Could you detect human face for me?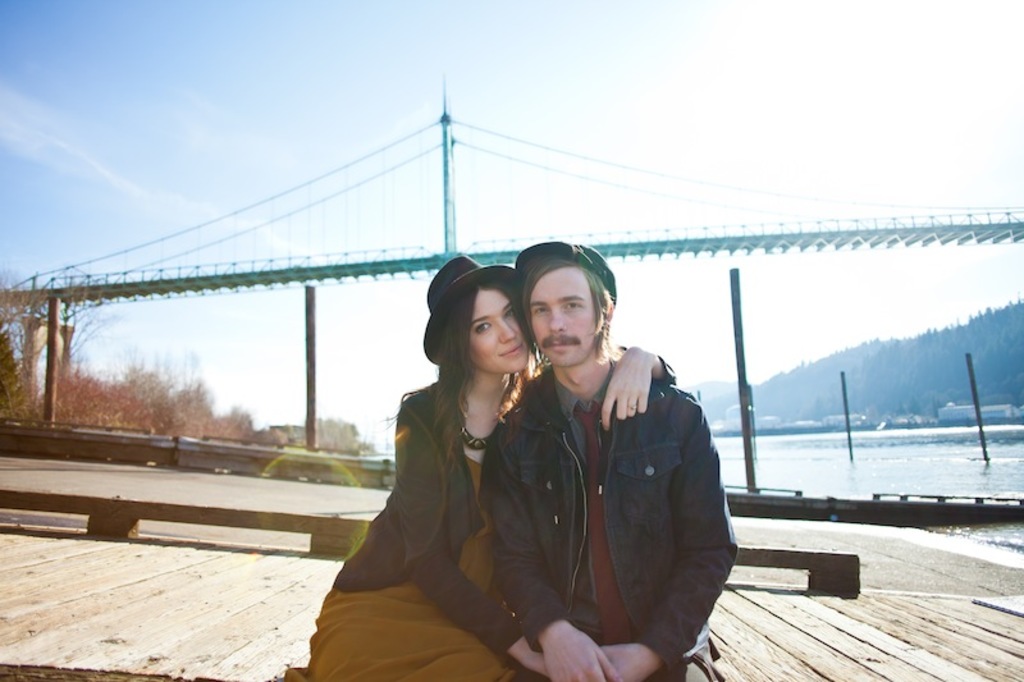
Detection result: {"x1": 467, "y1": 280, "x2": 526, "y2": 372}.
